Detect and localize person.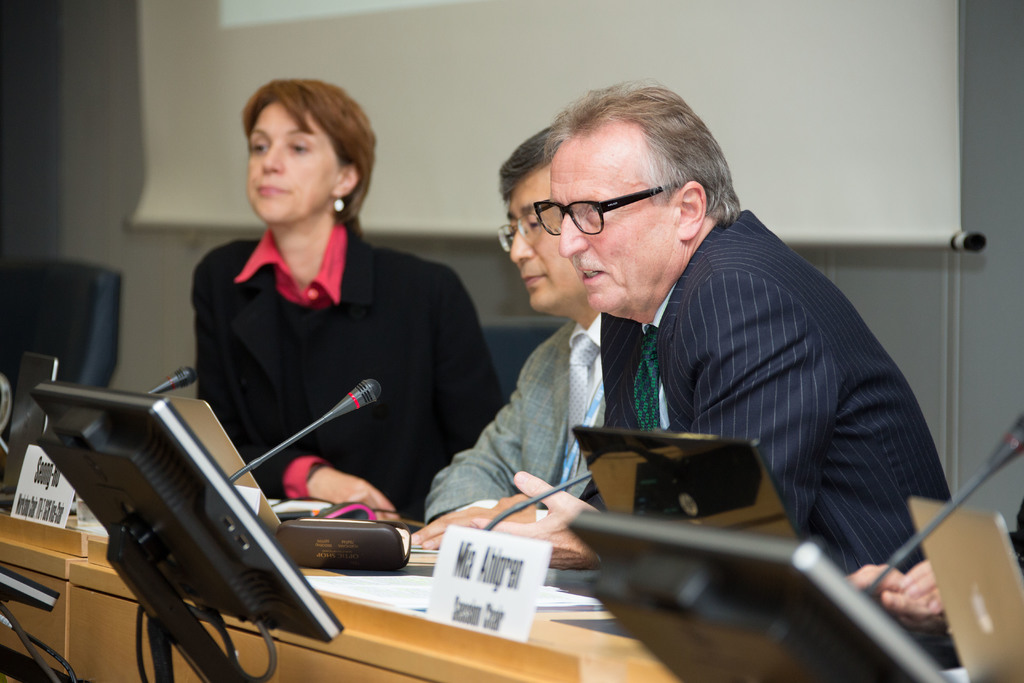
Localized at BBox(847, 497, 1023, 613).
